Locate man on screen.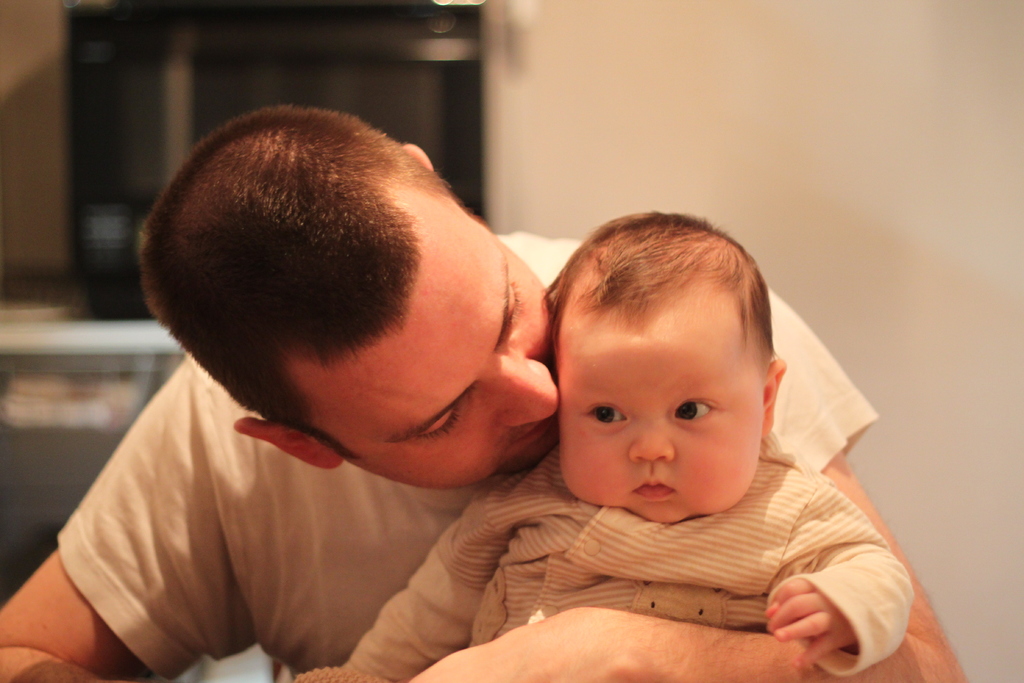
On screen at region(129, 134, 925, 671).
